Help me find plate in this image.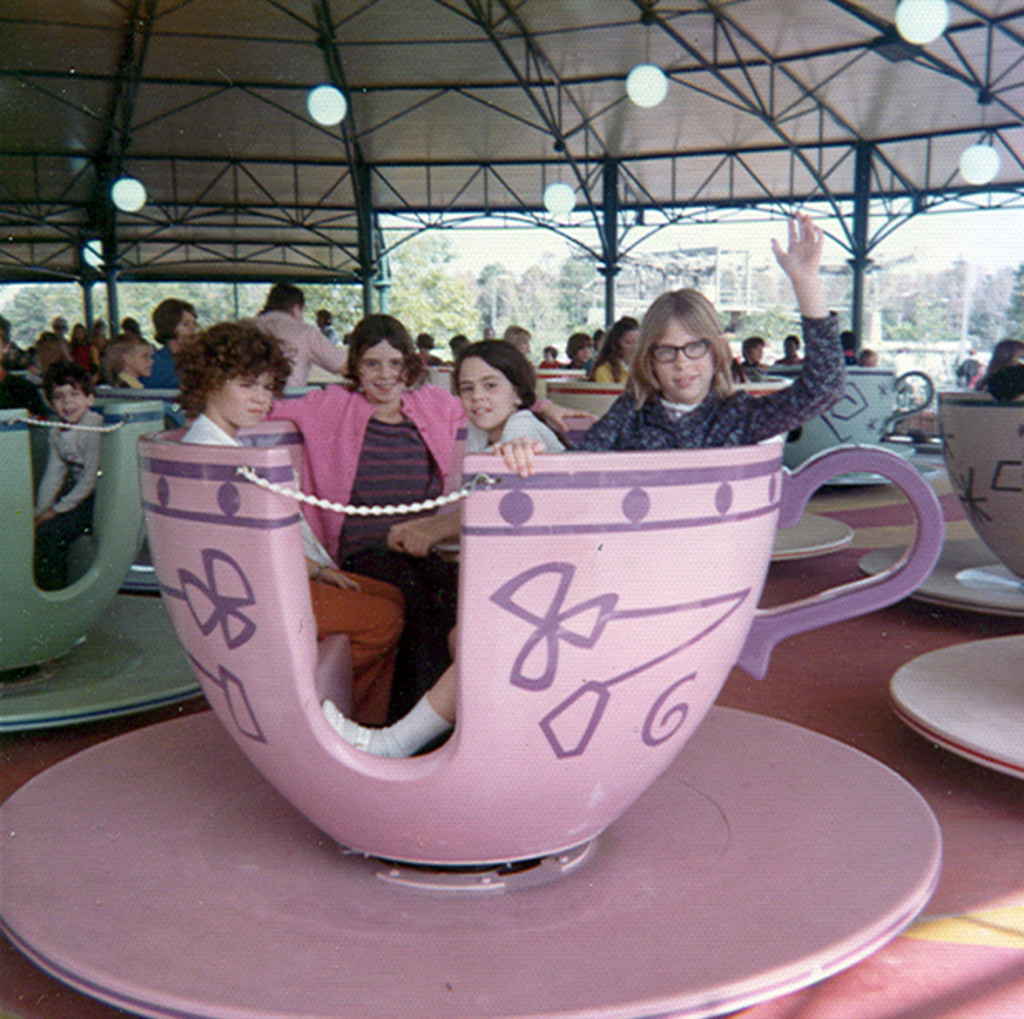
Found it: [left=0, top=590, right=216, bottom=738].
